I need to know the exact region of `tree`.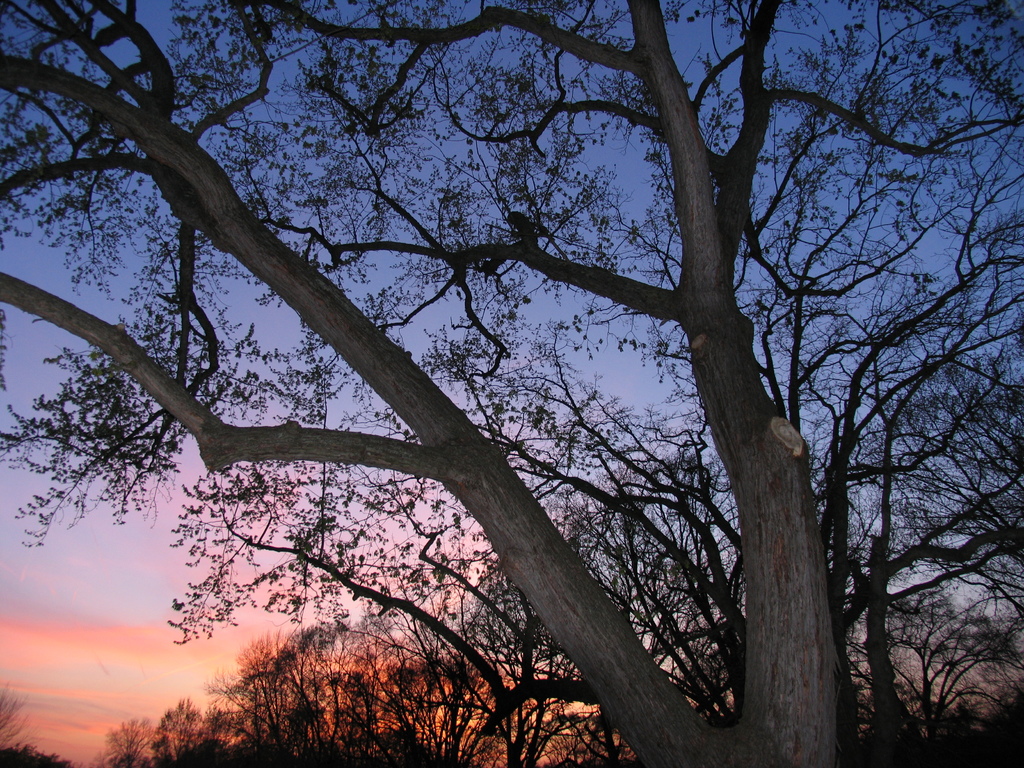
Region: <bbox>199, 711, 234, 767</bbox>.
